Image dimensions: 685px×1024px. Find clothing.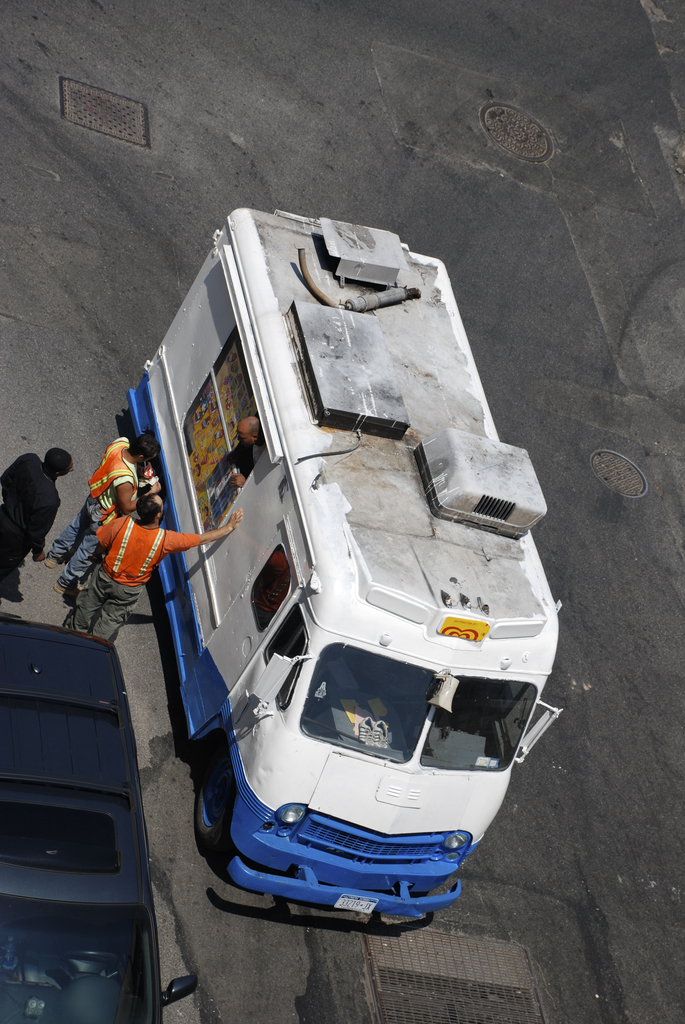
BBox(77, 480, 204, 655).
